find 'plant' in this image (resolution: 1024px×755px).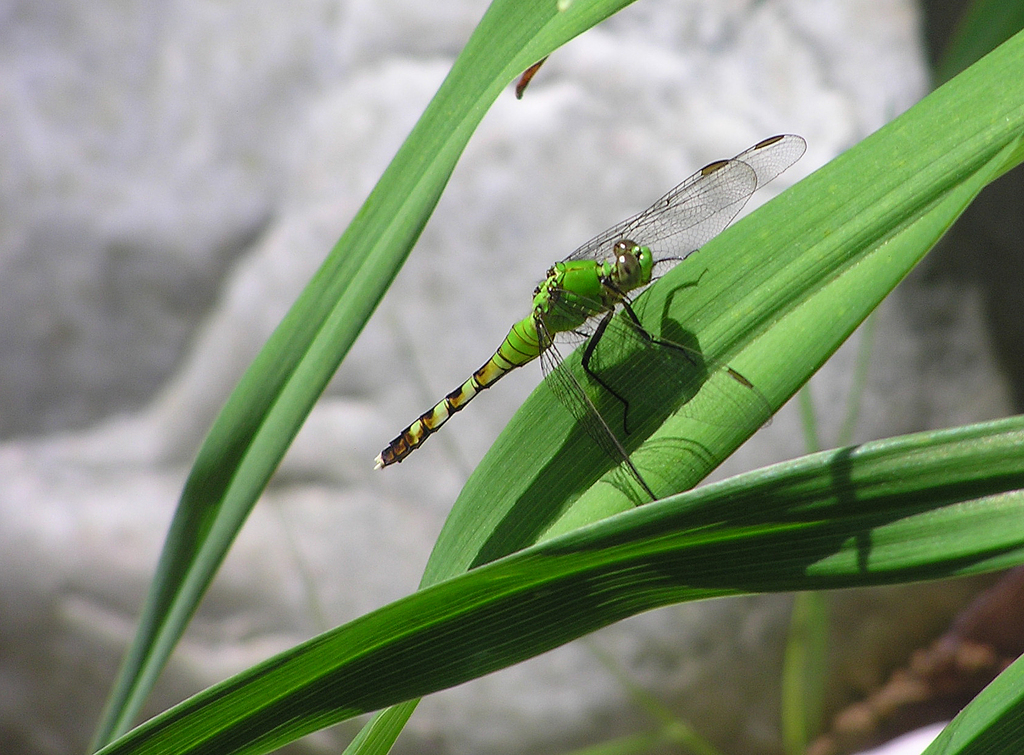
l=155, t=13, r=1023, b=706.
